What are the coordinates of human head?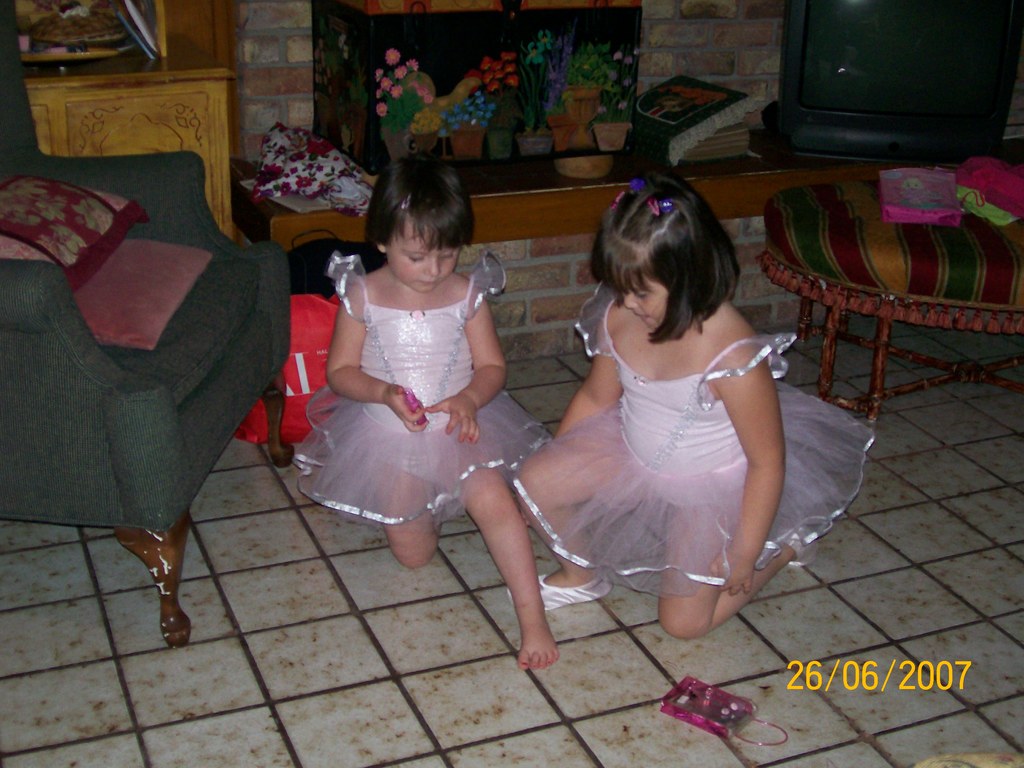
[340, 146, 476, 304].
